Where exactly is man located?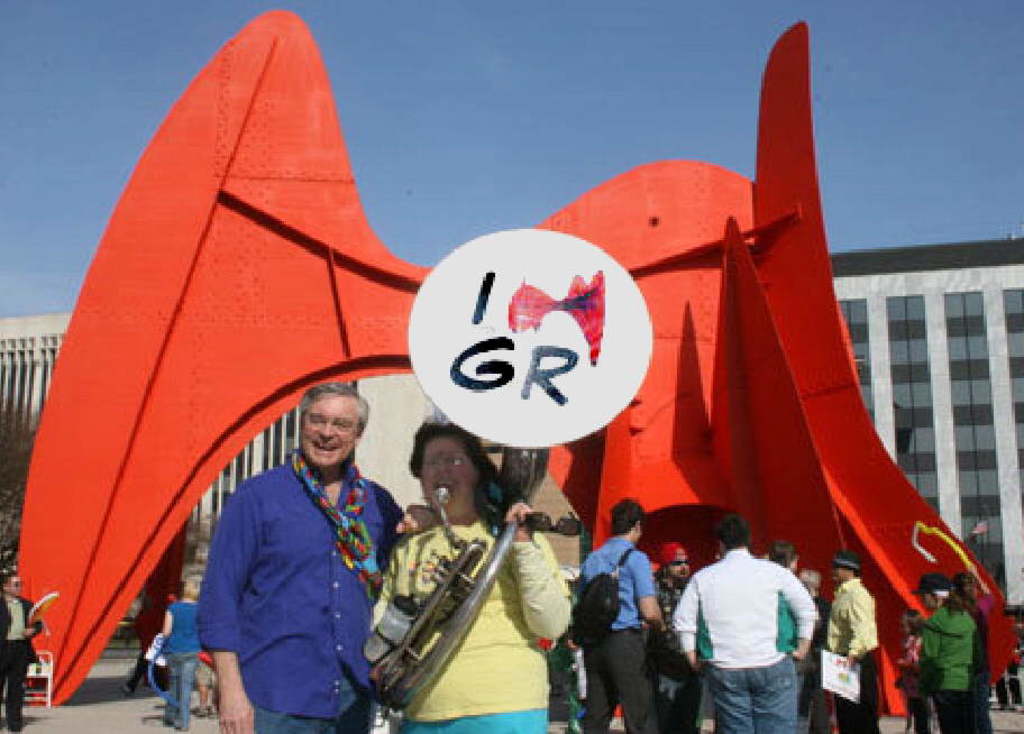
Its bounding box is l=676, t=520, r=825, b=728.
